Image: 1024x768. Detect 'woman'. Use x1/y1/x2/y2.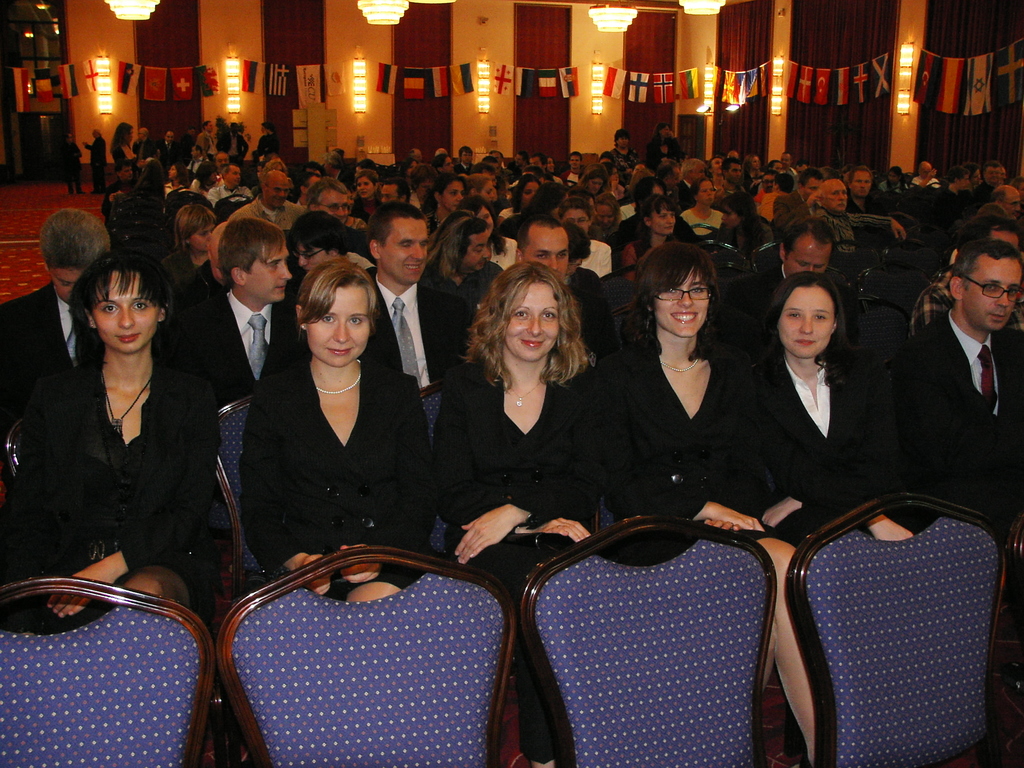
161/202/216/289.
